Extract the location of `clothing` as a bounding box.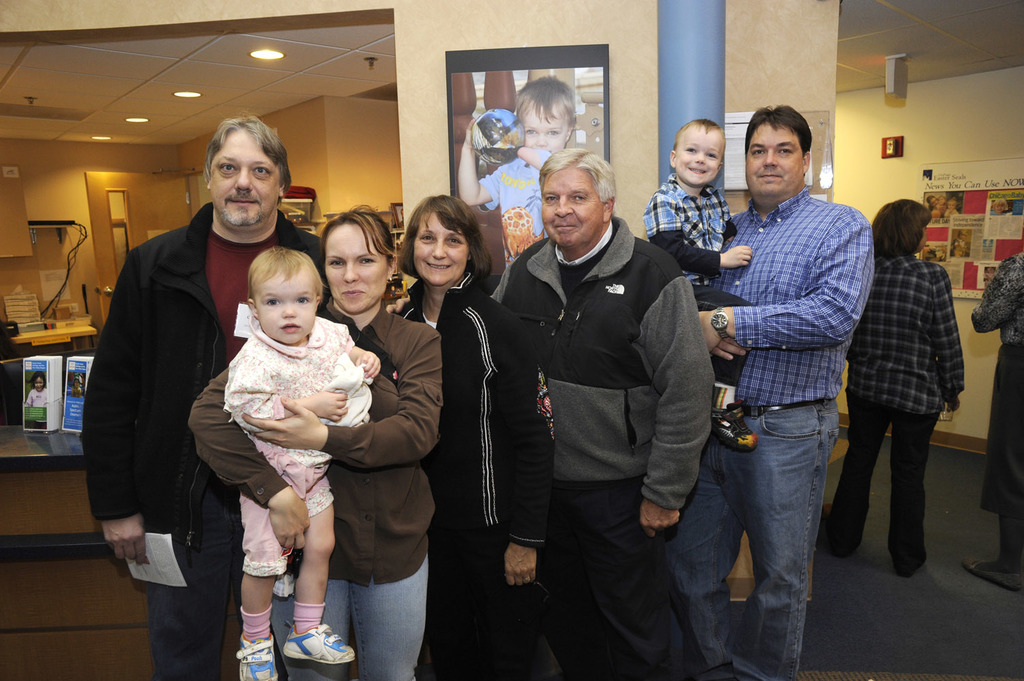
box=[705, 401, 850, 677].
